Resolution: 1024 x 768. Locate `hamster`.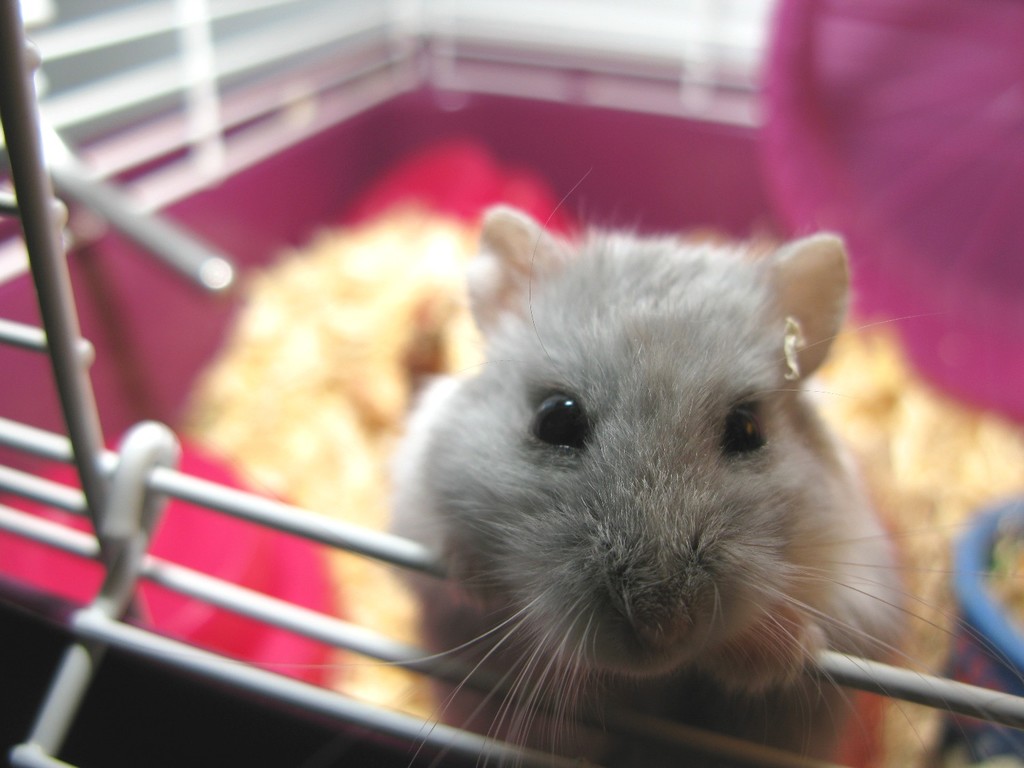
(216,161,1023,767).
